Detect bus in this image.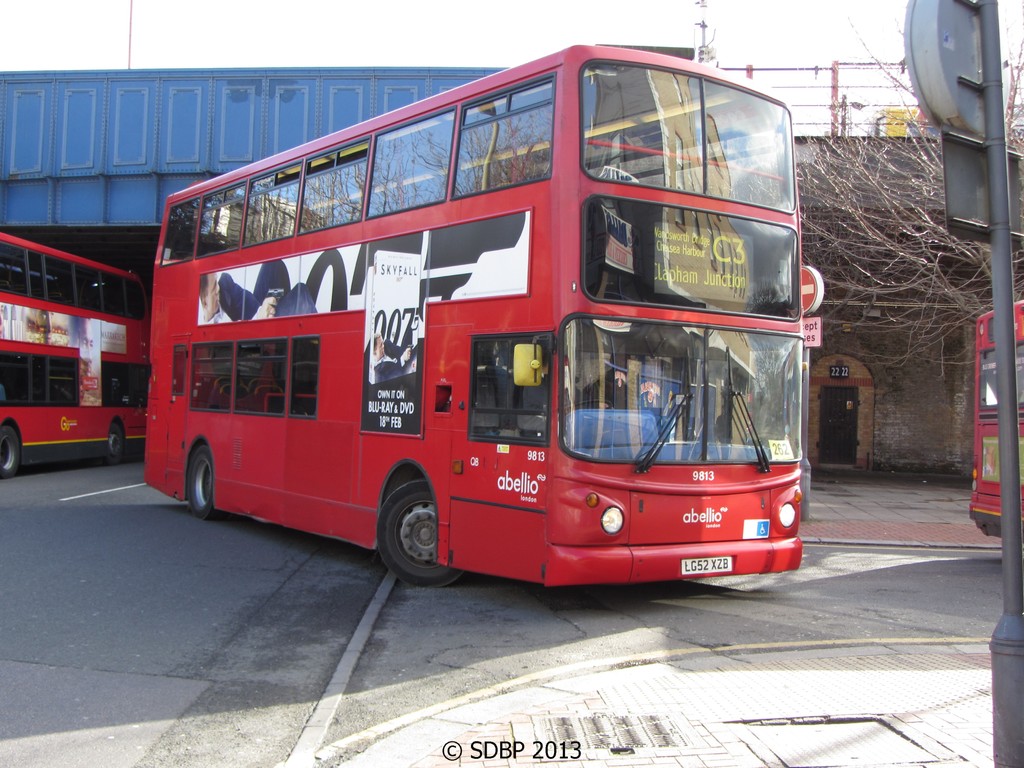
Detection: left=970, top=299, right=1023, bottom=532.
